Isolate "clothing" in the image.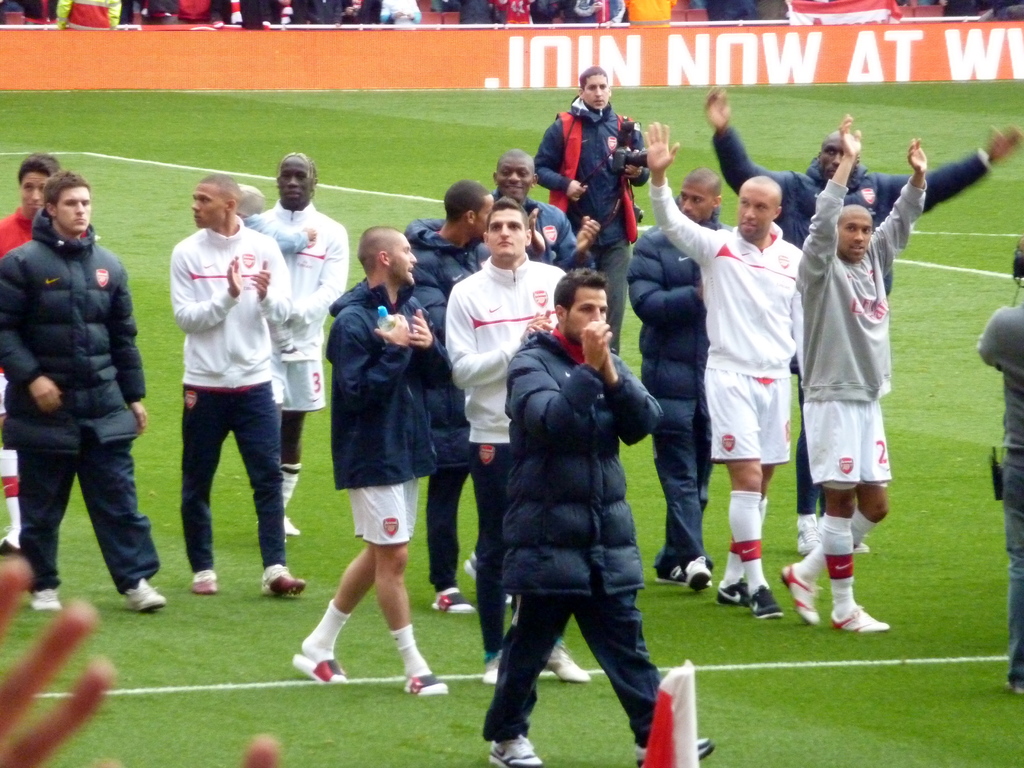
Isolated region: [0, 202, 40, 410].
